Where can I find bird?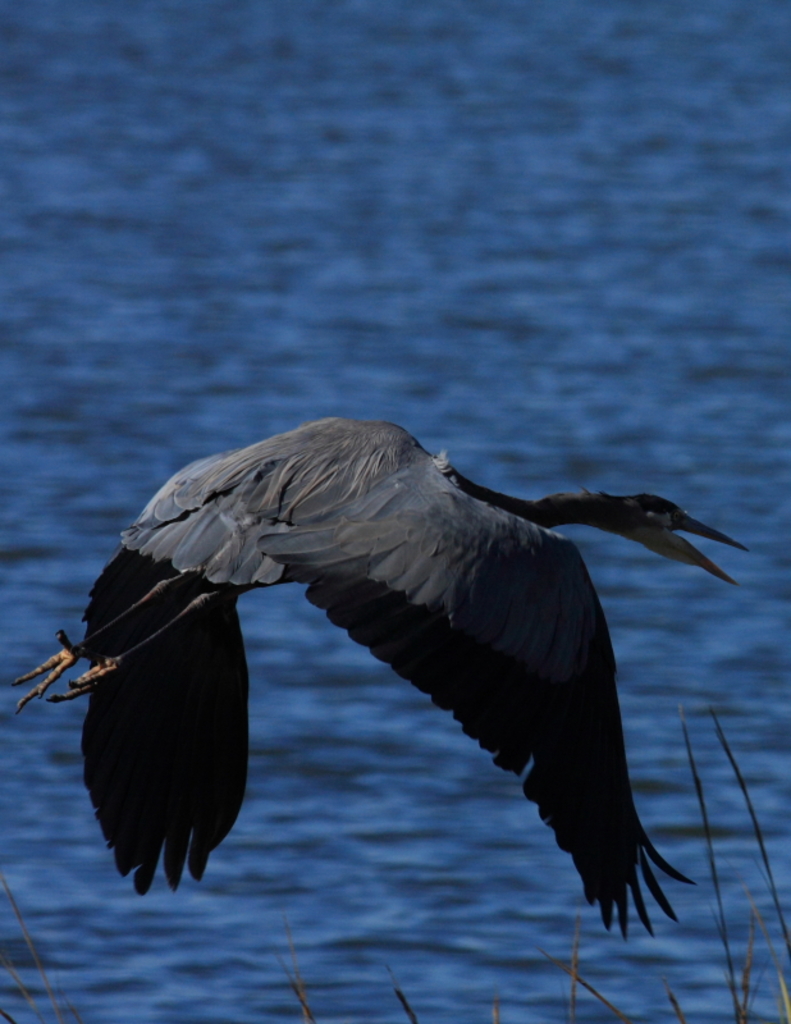
You can find it at box=[3, 411, 750, 934].
